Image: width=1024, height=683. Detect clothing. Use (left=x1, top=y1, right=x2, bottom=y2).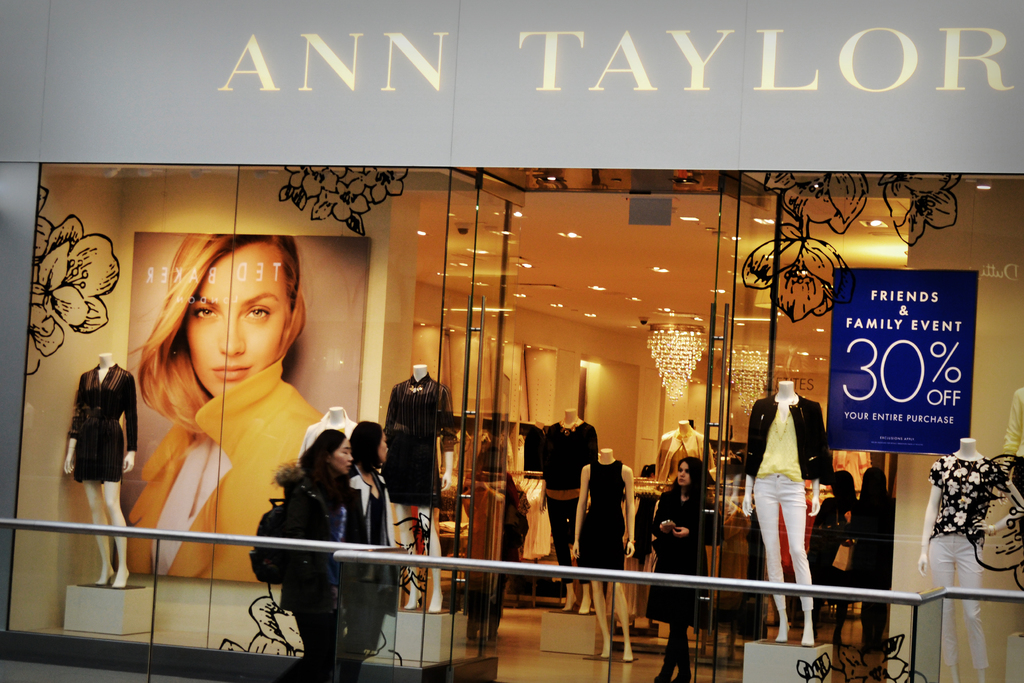
(left=129, top=355, right=328, bottom=583).
